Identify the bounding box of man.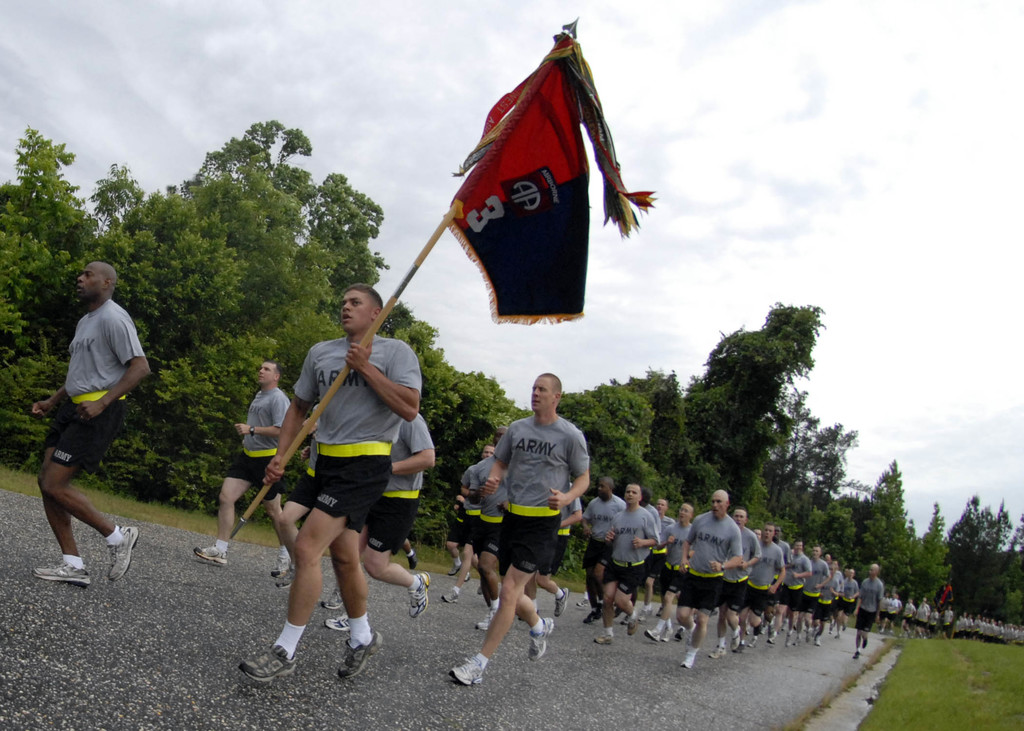
323:410:433:621.
